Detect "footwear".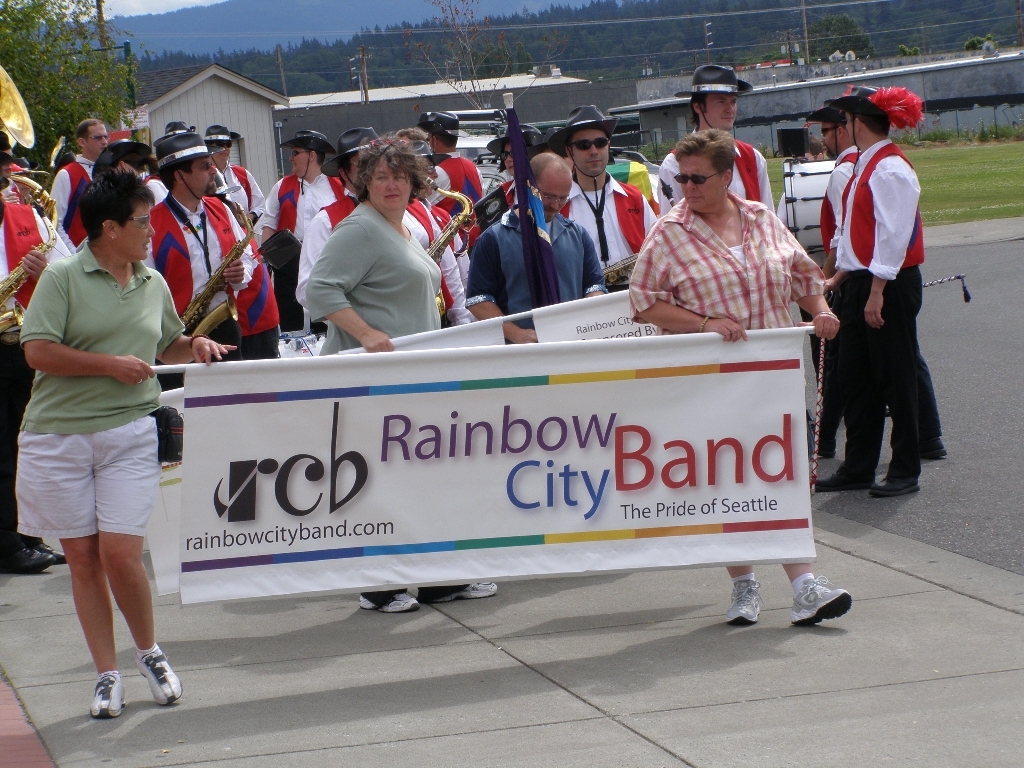
Detected at 132 653 184 706.
